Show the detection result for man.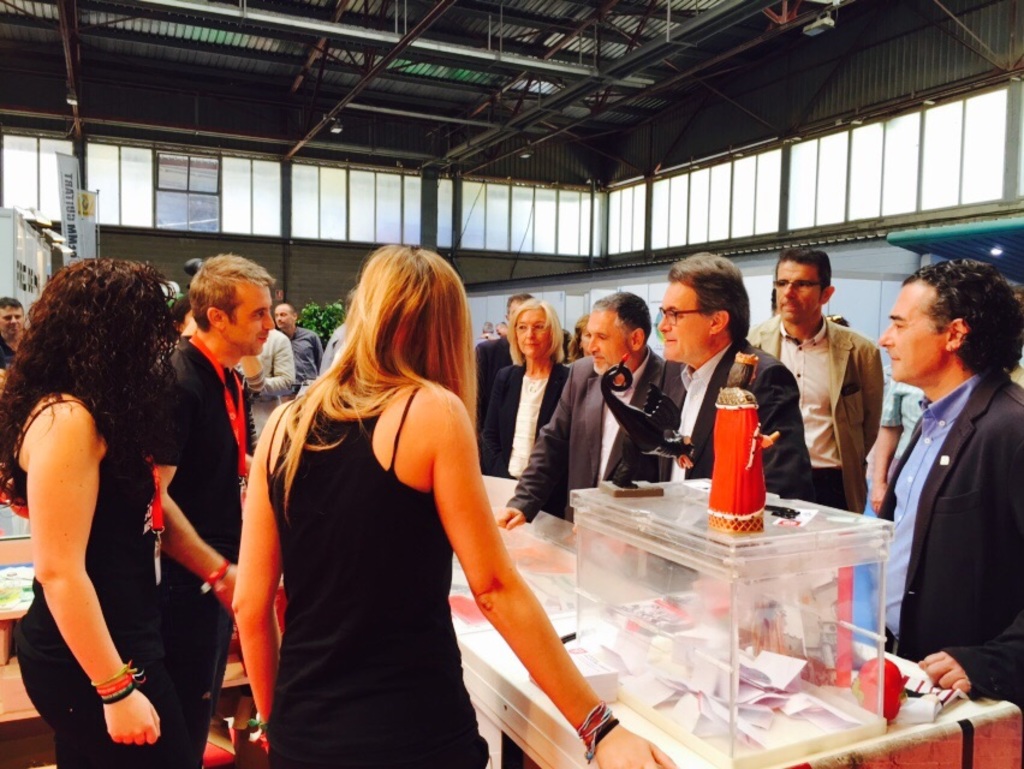
<bbox>471, 290, 532, 436</bbox>.
